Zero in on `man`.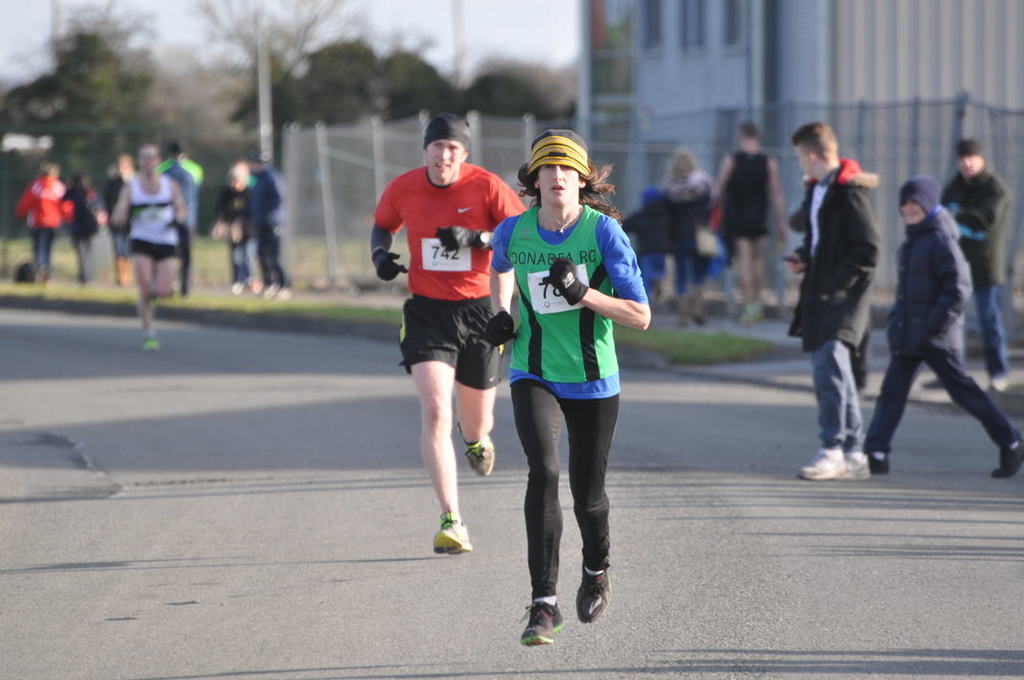
Zeroed in: (112,139,186,351).
